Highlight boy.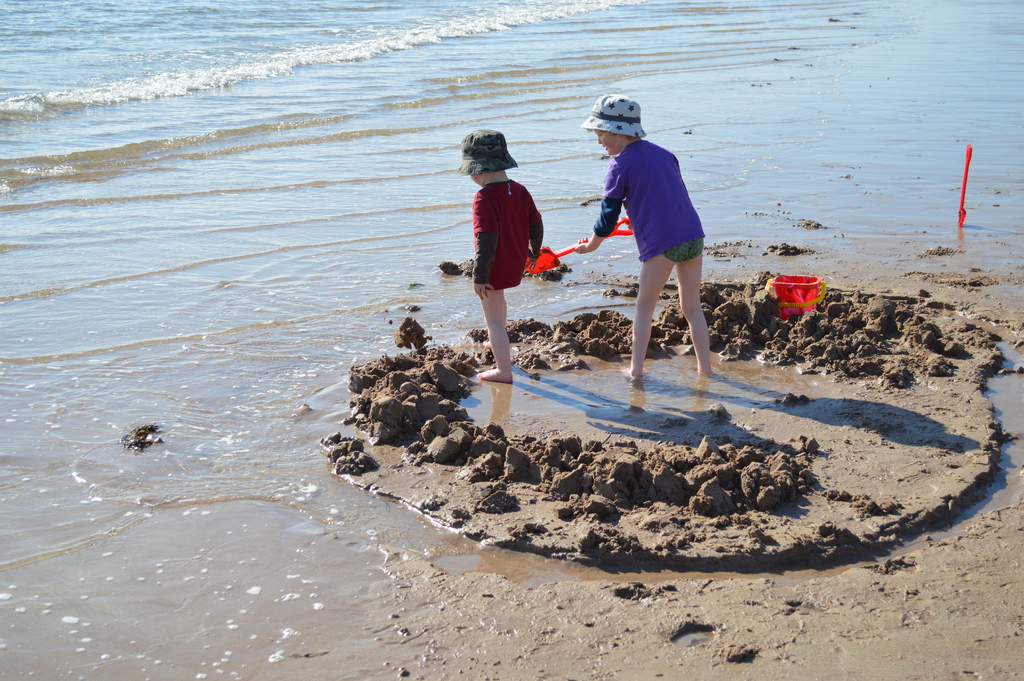
Highlighted region: 458,125,556,384.
